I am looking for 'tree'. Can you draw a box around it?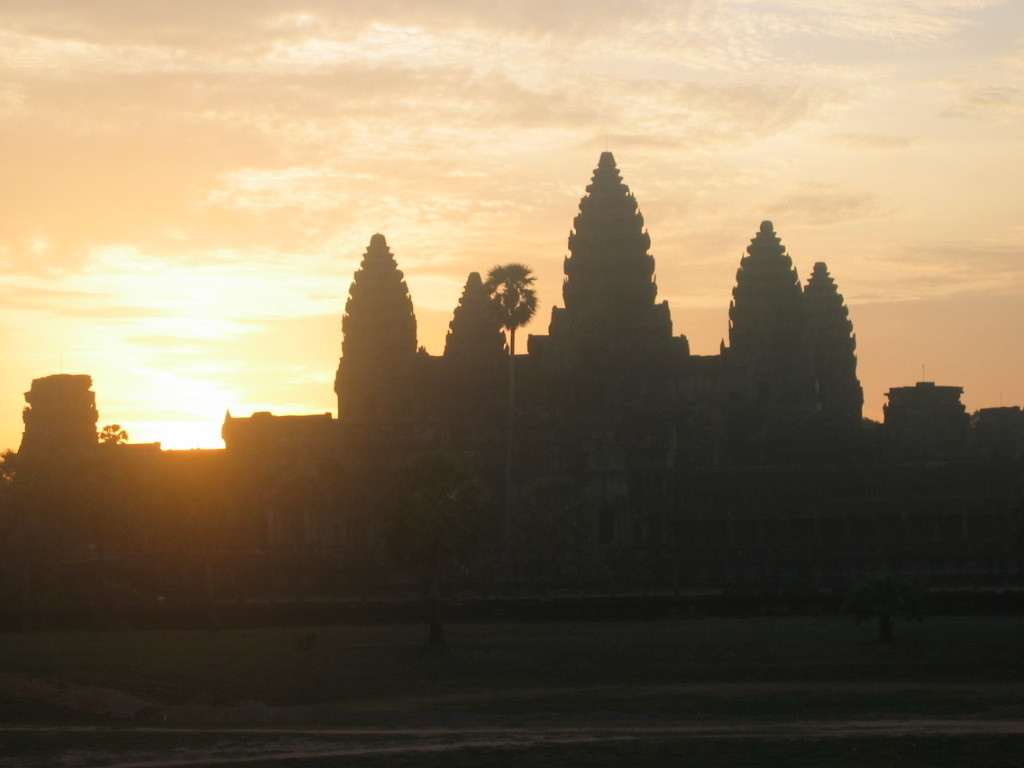
Sure, the bounding box is (479, 261, 543, 554).
